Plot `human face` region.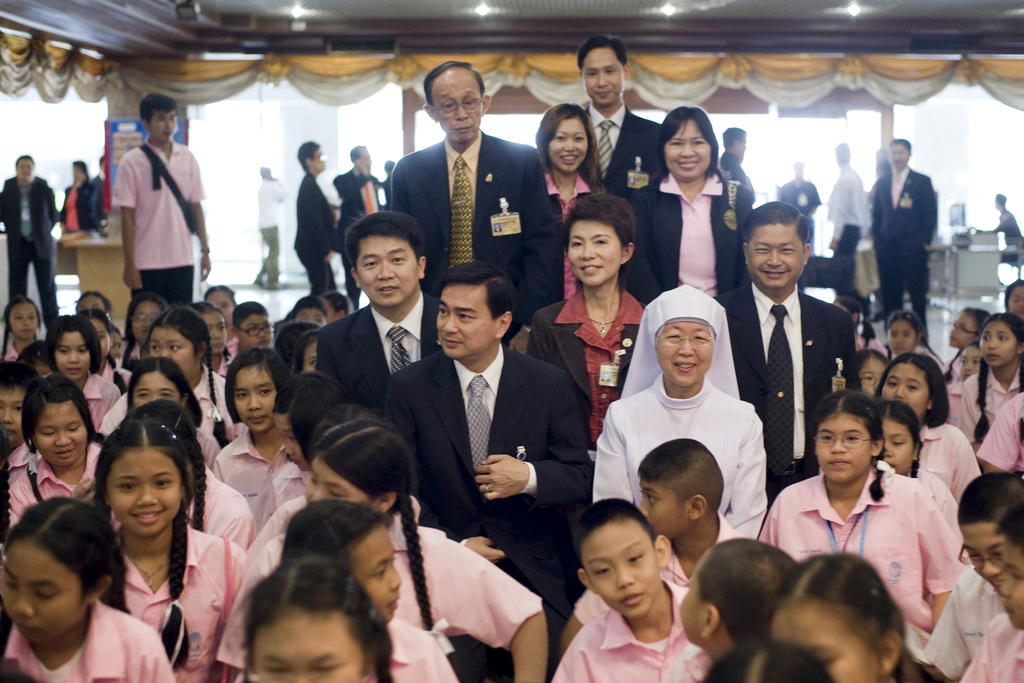
Plotted at BBox(92, 319, 110, 358).
